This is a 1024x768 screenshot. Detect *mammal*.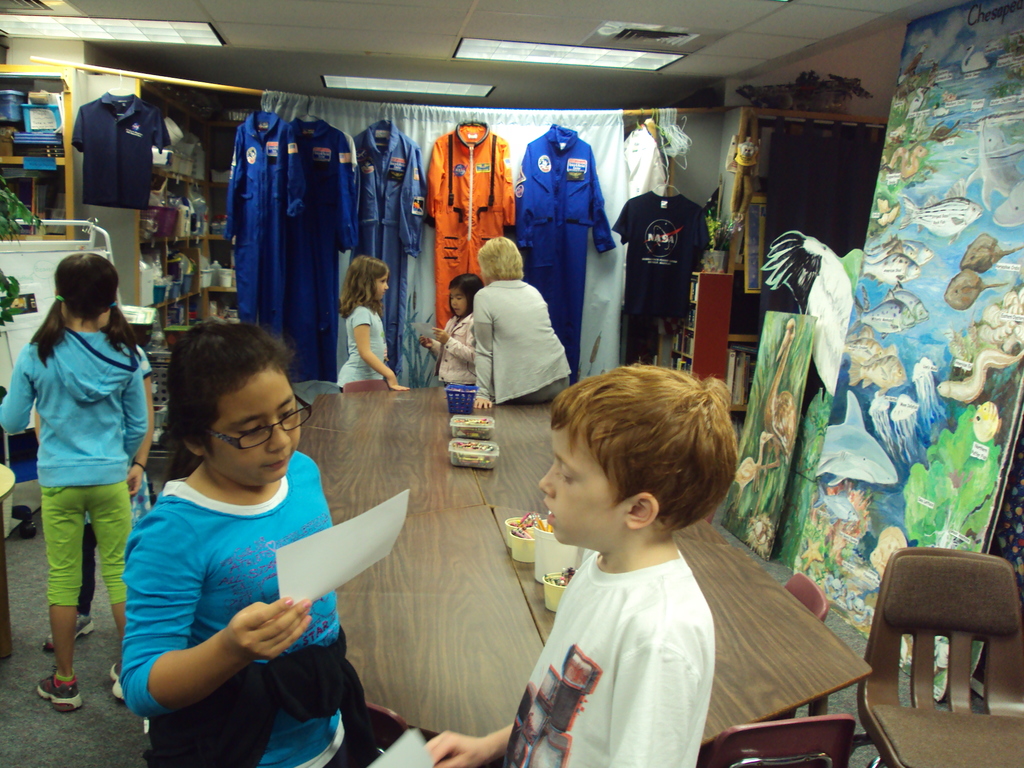
rect(335, 250, 410, 391).
